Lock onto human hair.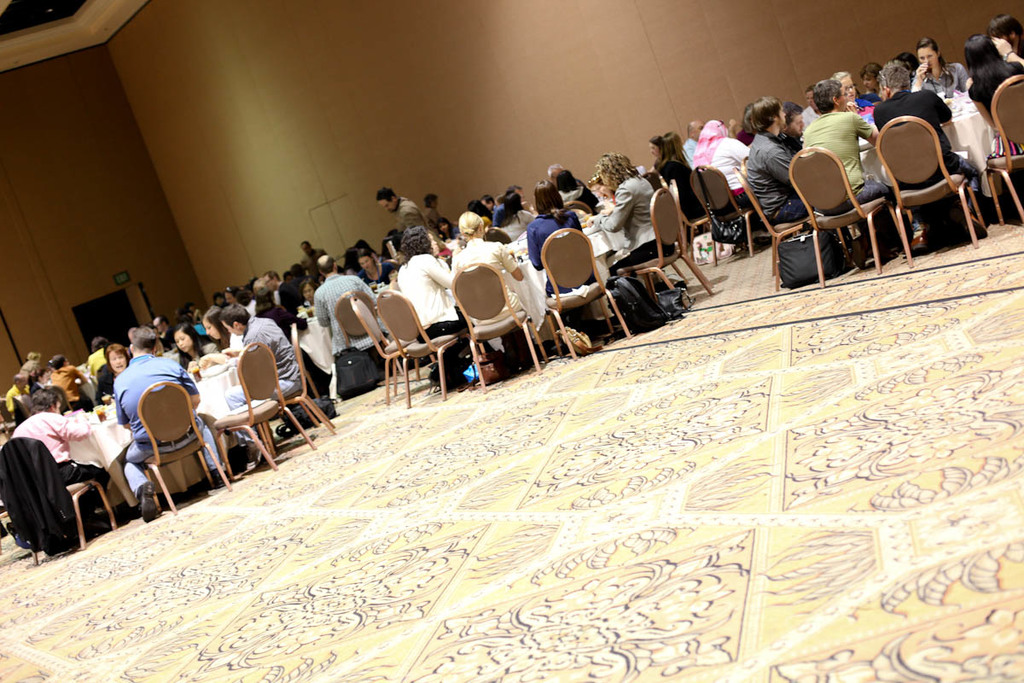
Locked: crop(878, 61, 910, 102).
